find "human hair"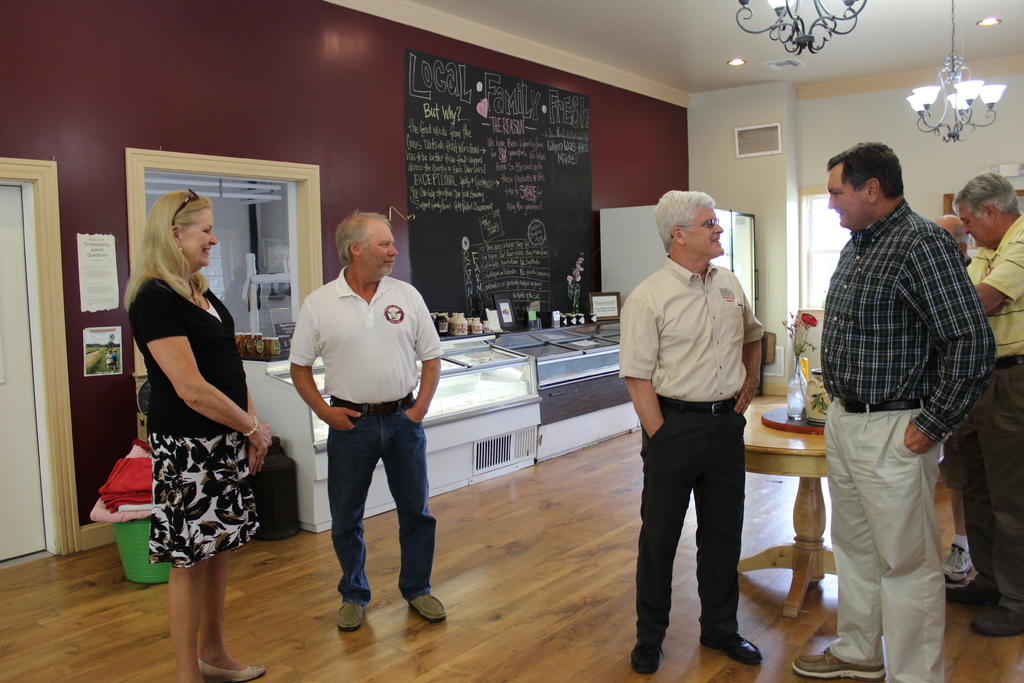
left=335, top=208, right=392, bottom=270
